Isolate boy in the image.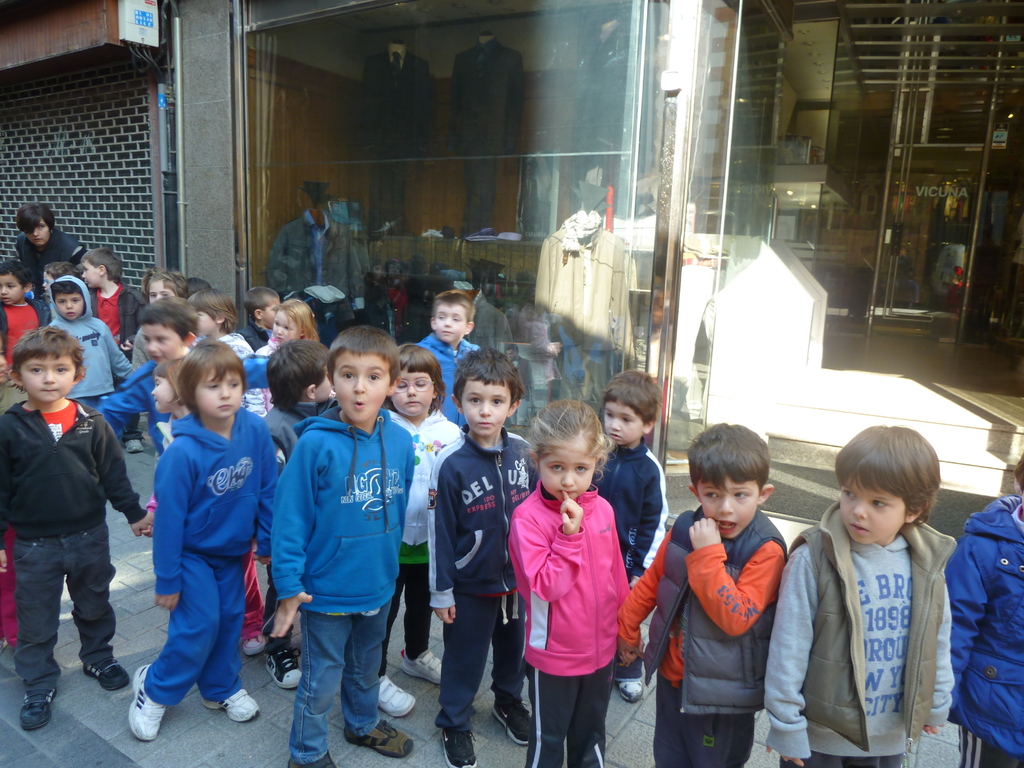
Isolated region: rect(434, 353, 549, 767).
